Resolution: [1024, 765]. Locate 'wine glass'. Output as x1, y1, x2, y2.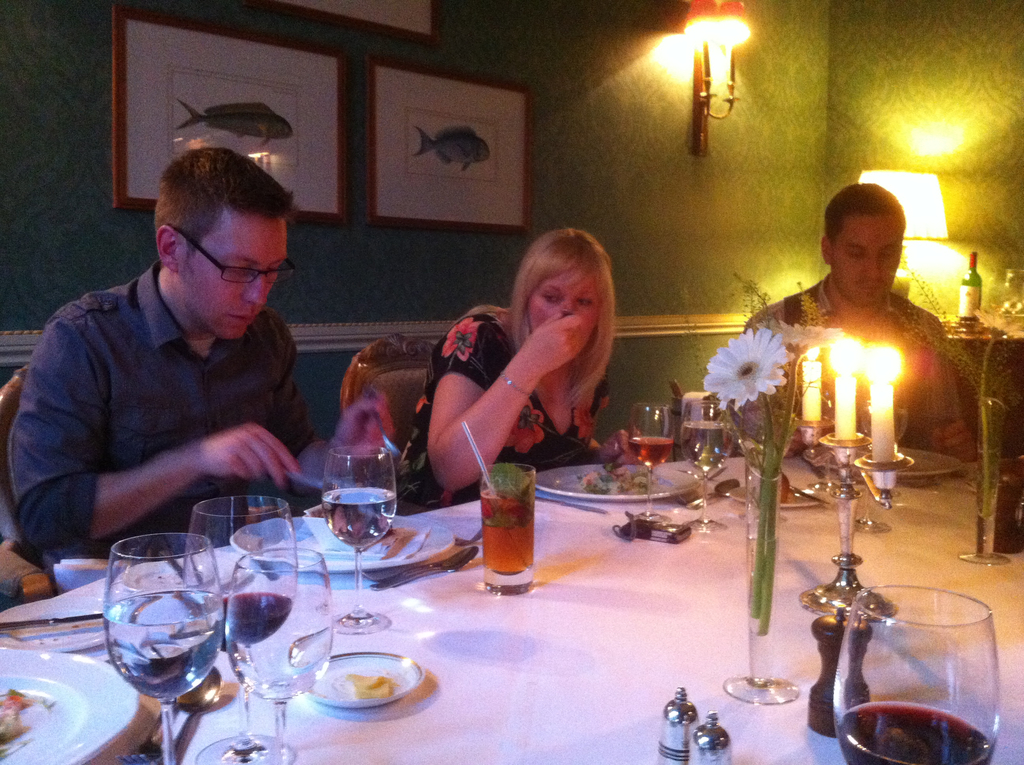
322, 444, 399, 632.
